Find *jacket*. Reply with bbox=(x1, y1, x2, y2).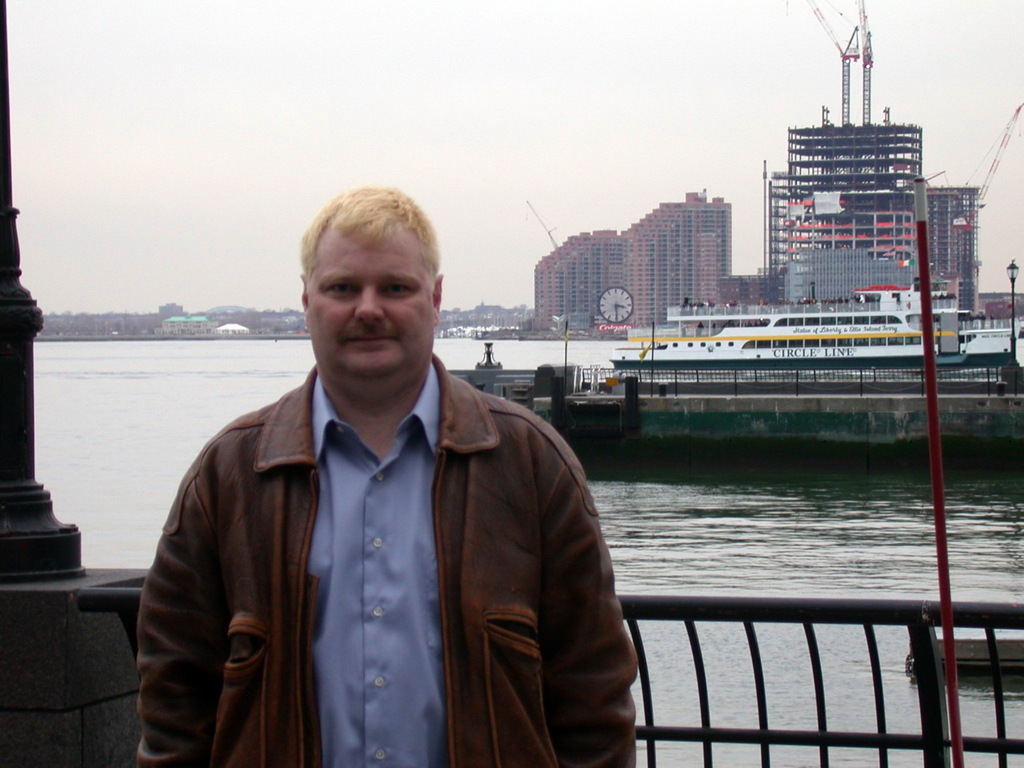
bbox=(132, 355, 658, 762).
